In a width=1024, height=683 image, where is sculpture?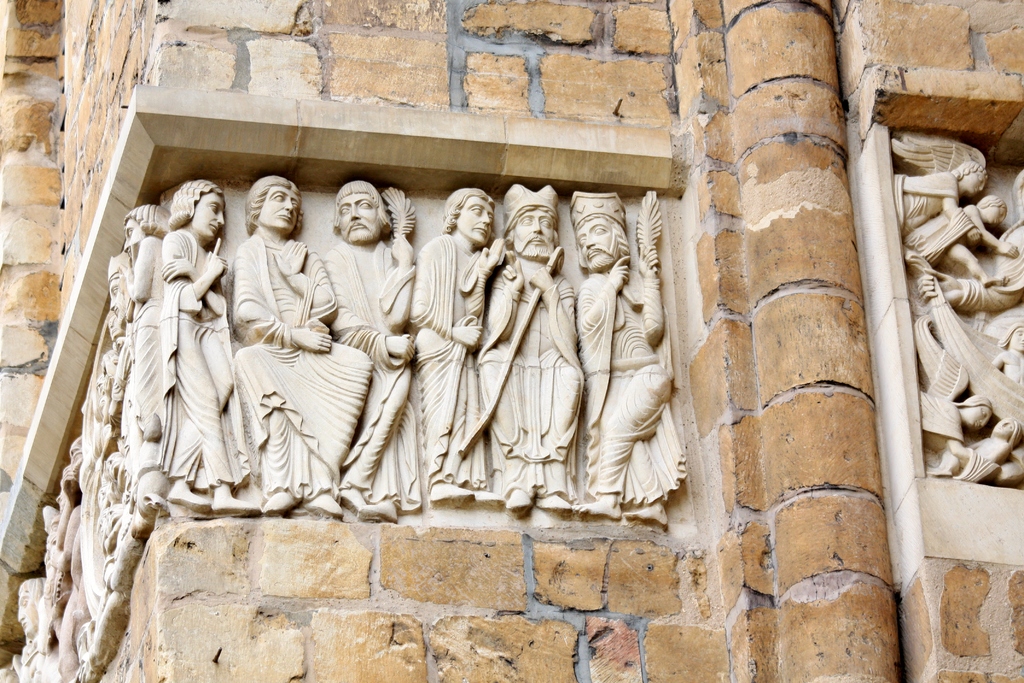
rect(875, 136, 1023, 465).
